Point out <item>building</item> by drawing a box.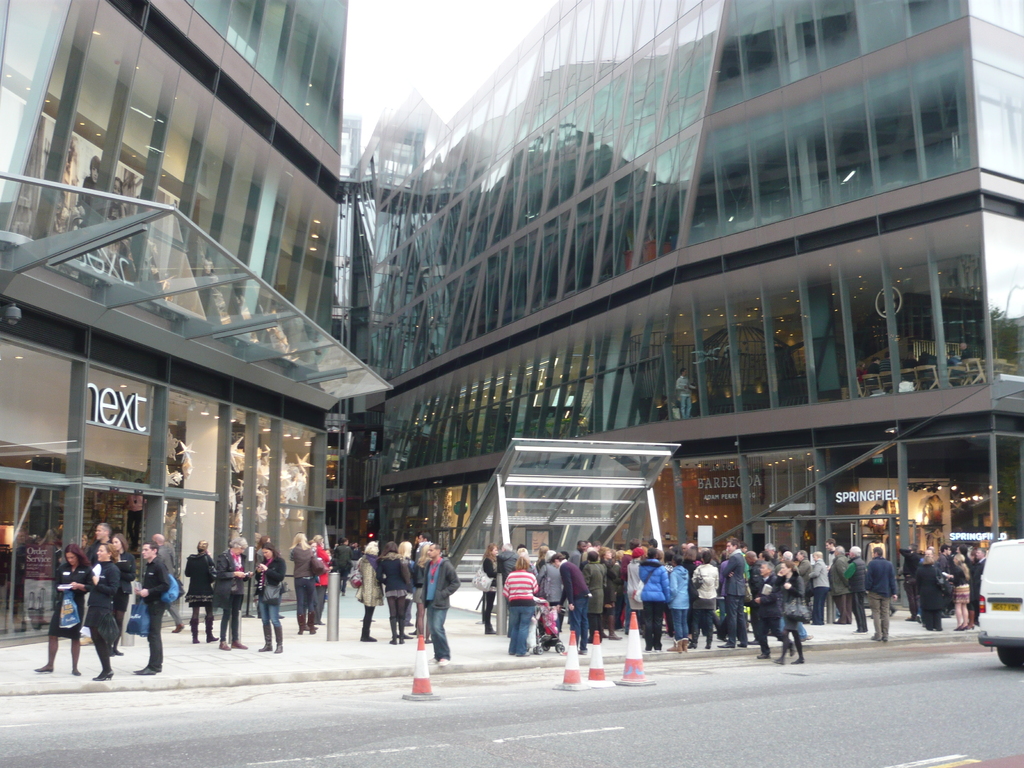
{"x1": 344, "y1": 0, "x2": 1023, "y2": 609}.
